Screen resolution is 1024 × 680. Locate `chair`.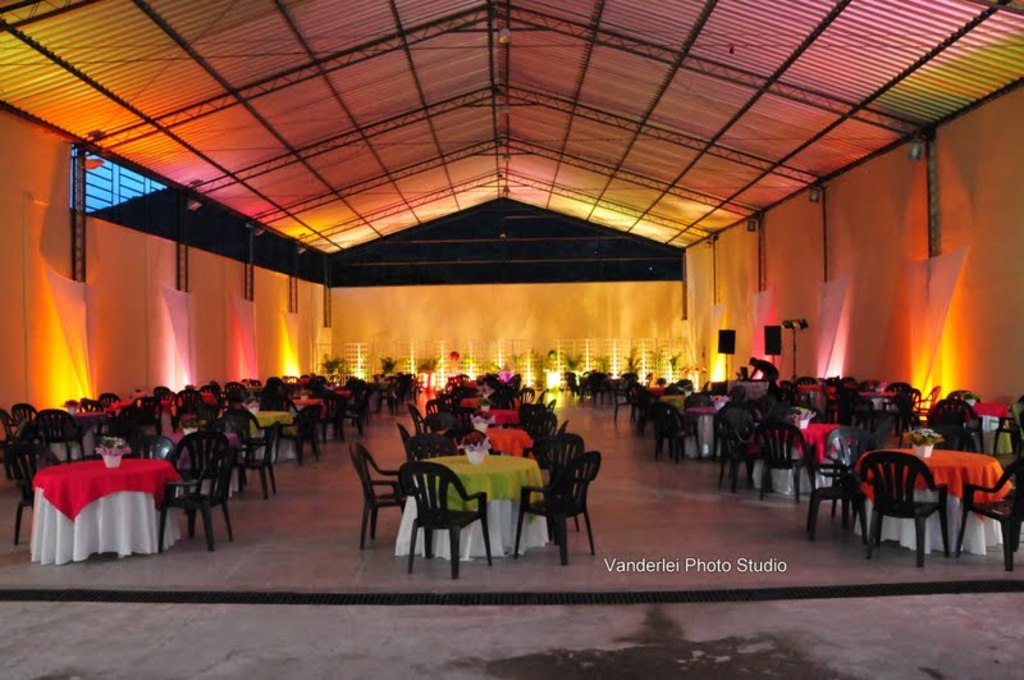
locate(275, 406, 324, 466).
